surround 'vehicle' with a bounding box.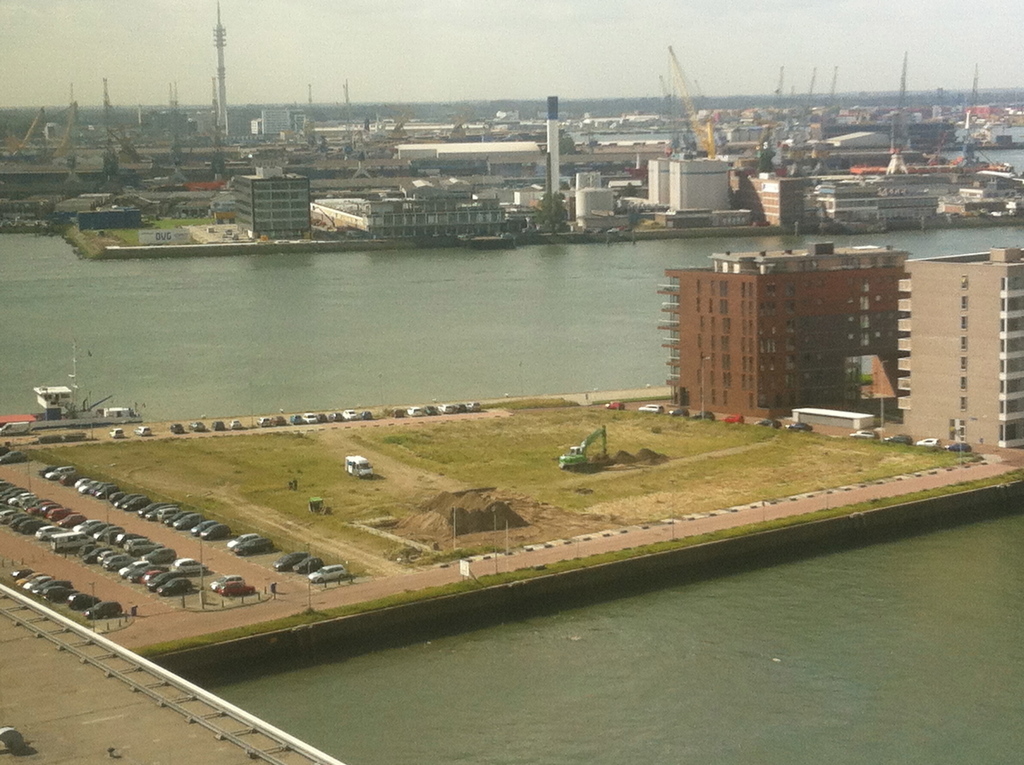
bbox=(112, 419, 125, 440).
